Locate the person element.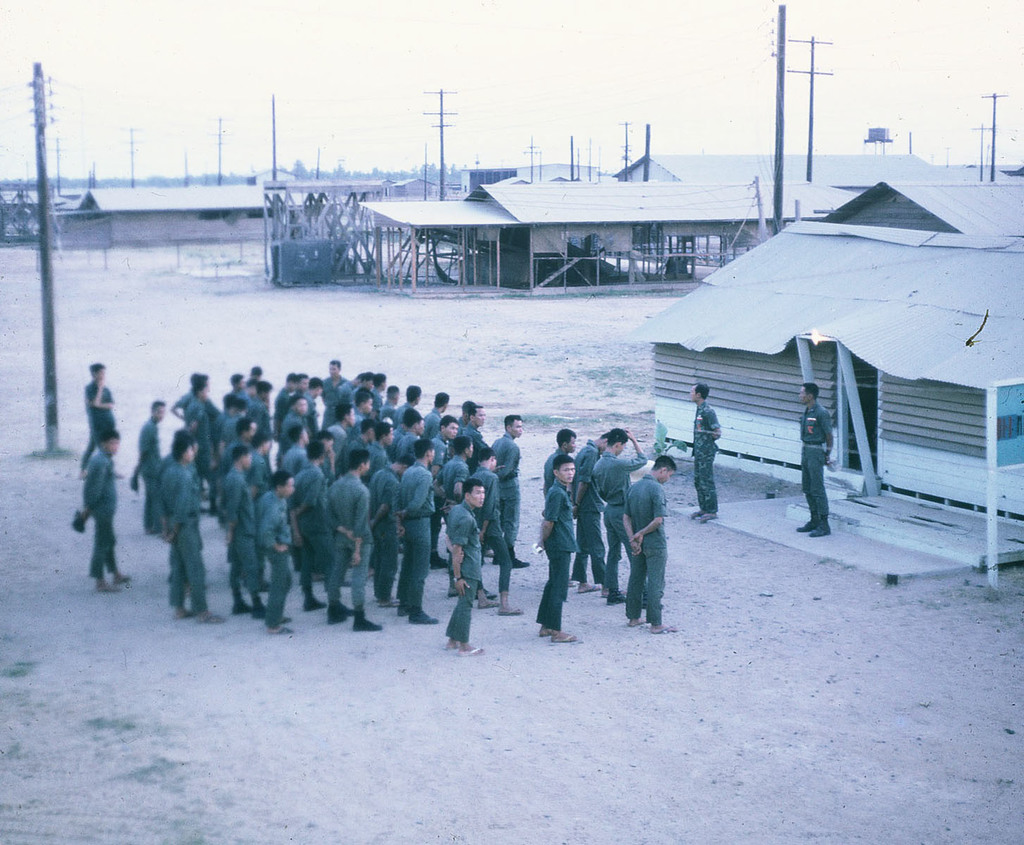
Element bbox: Rect(394, 436, 442, 625).
